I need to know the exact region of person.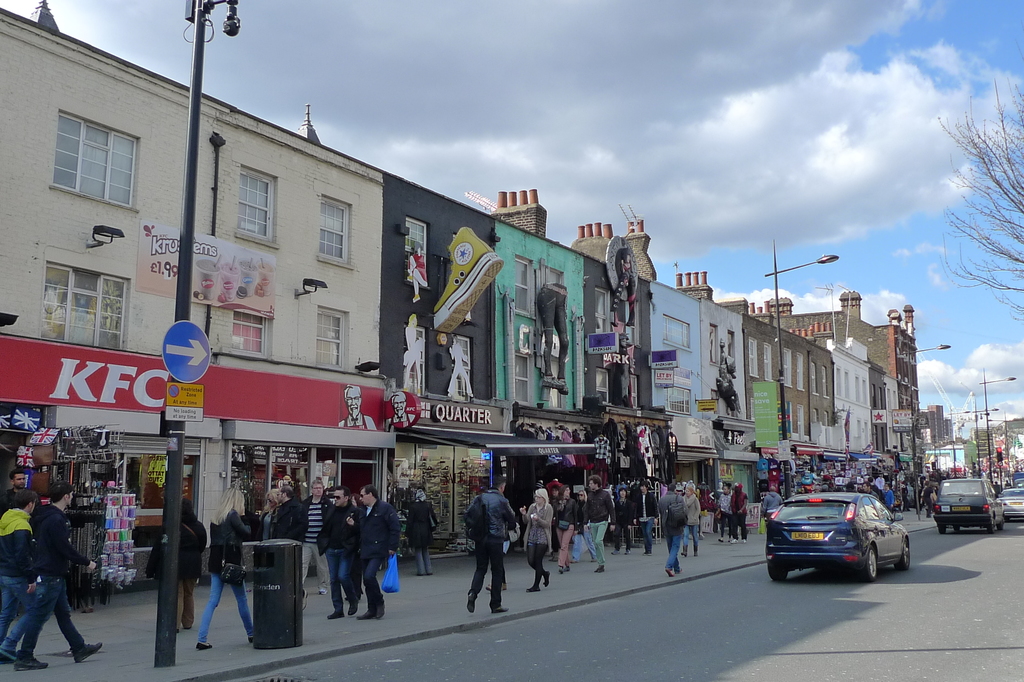
Region: l=554, t=484, r=578, b=574.
